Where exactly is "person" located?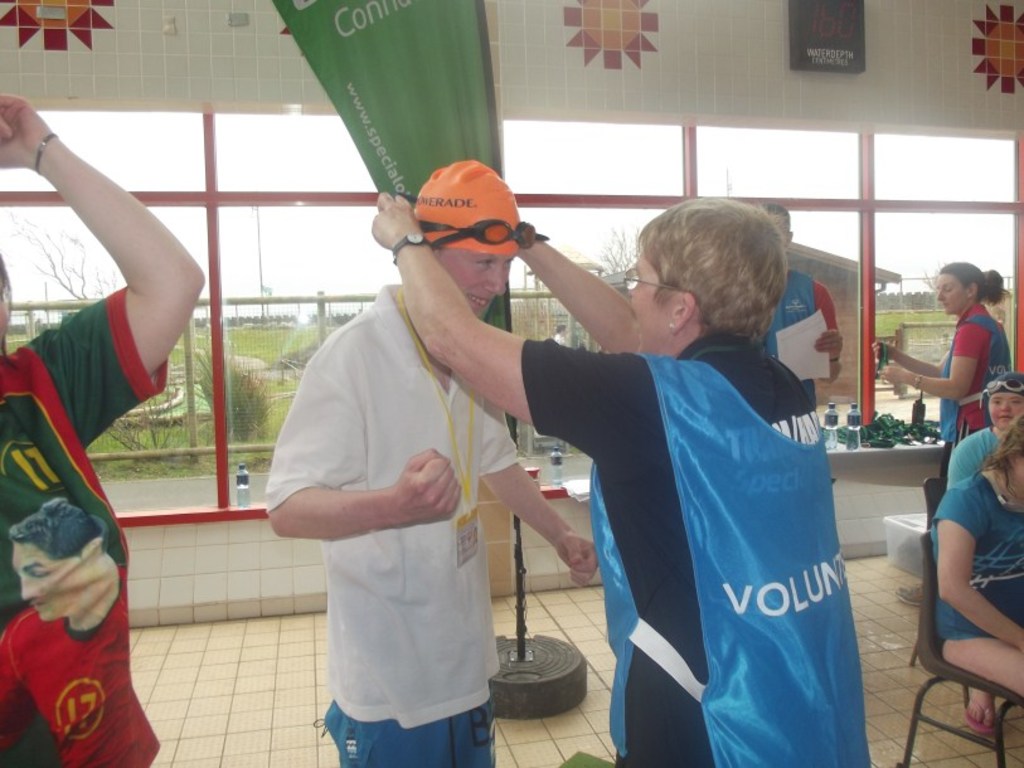
Its bounding box is bbox=(875, 257, 1018, 604).
